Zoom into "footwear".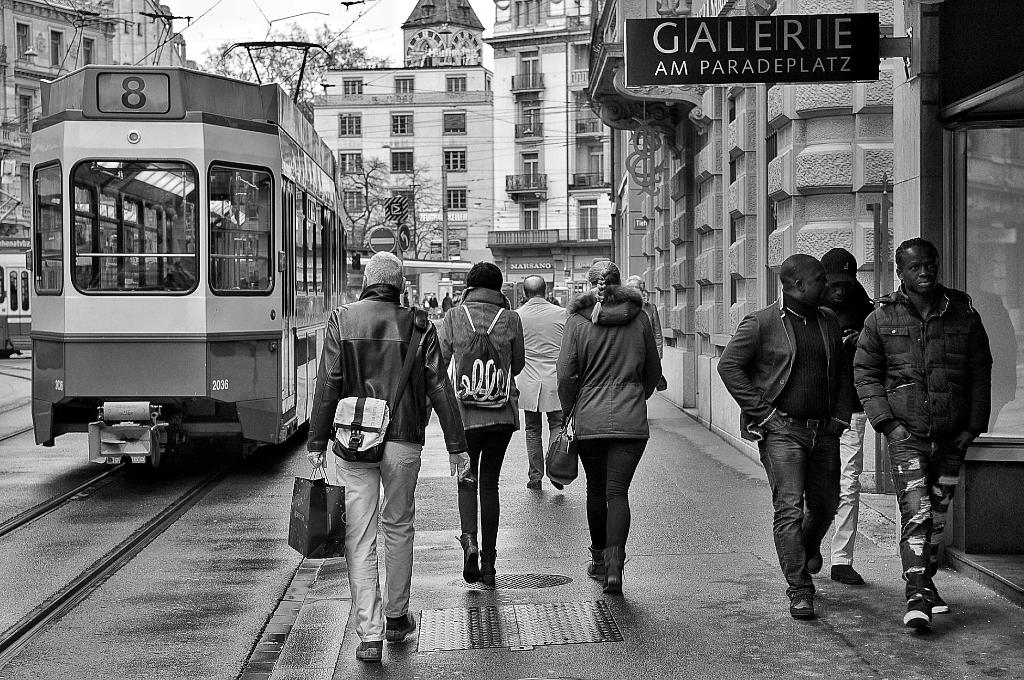
Zoom target: (899, 596, 924, 636).
